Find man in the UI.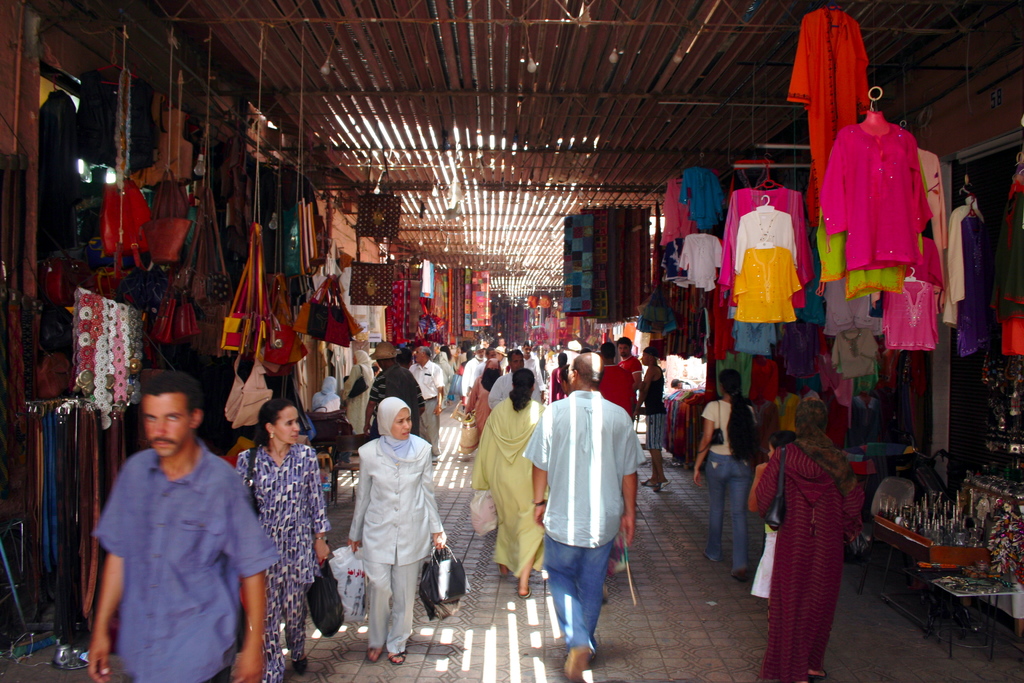
UI element at 483, 347, 541, 405.
